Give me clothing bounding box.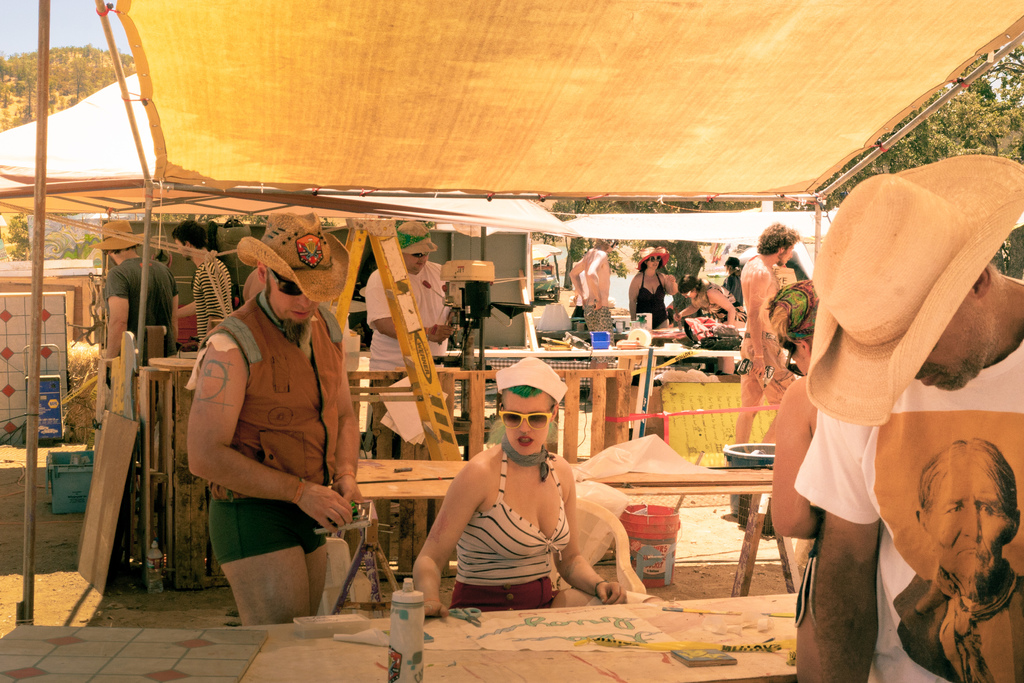
[184,254,250,354].
